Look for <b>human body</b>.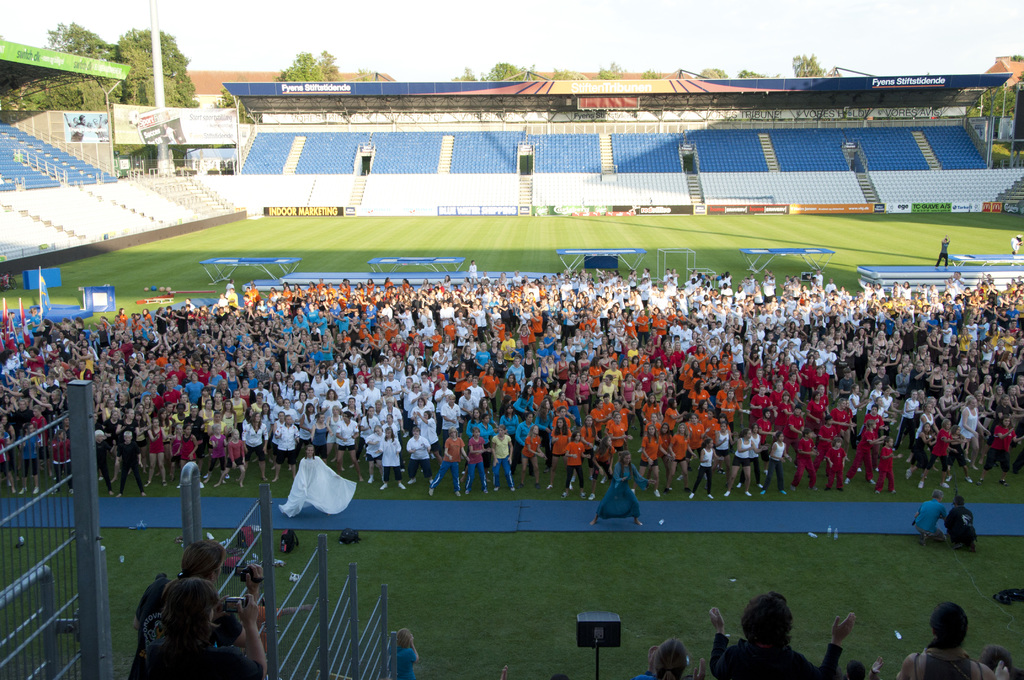
Found: (882,300,890,304).
